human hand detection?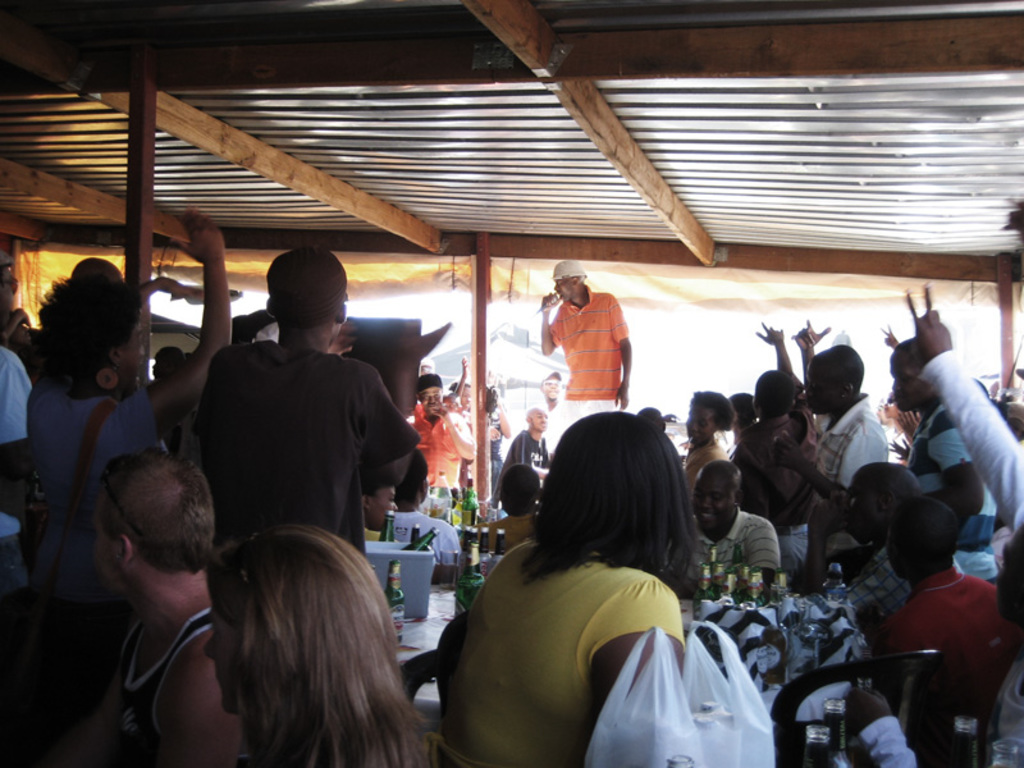
[896,406,920,431]
